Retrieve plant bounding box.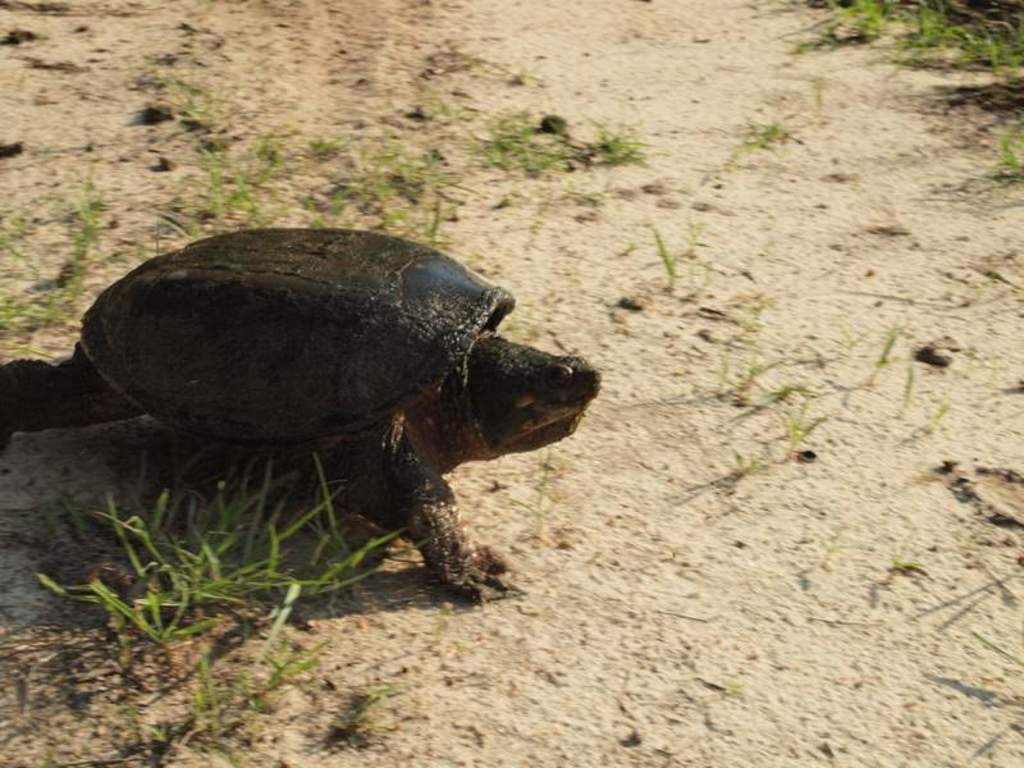
Bounding box: <box>573,109,640,165</box>.
